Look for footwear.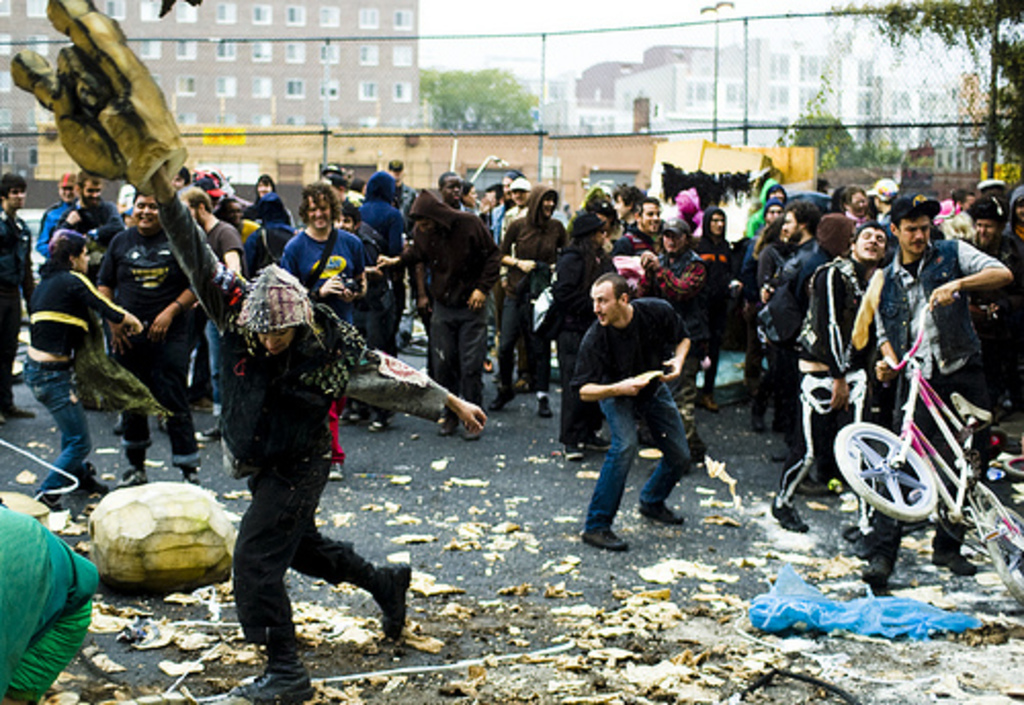
Found: 514/375/530/393.
